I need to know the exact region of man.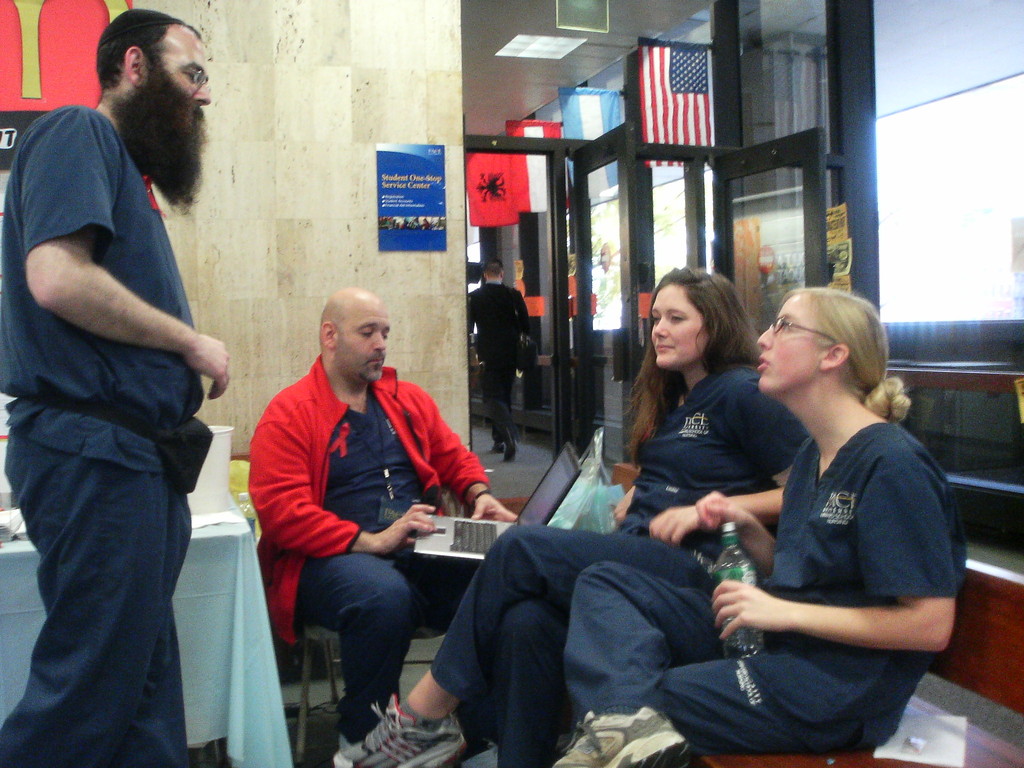
Region: 464, 259, 533, 463.
